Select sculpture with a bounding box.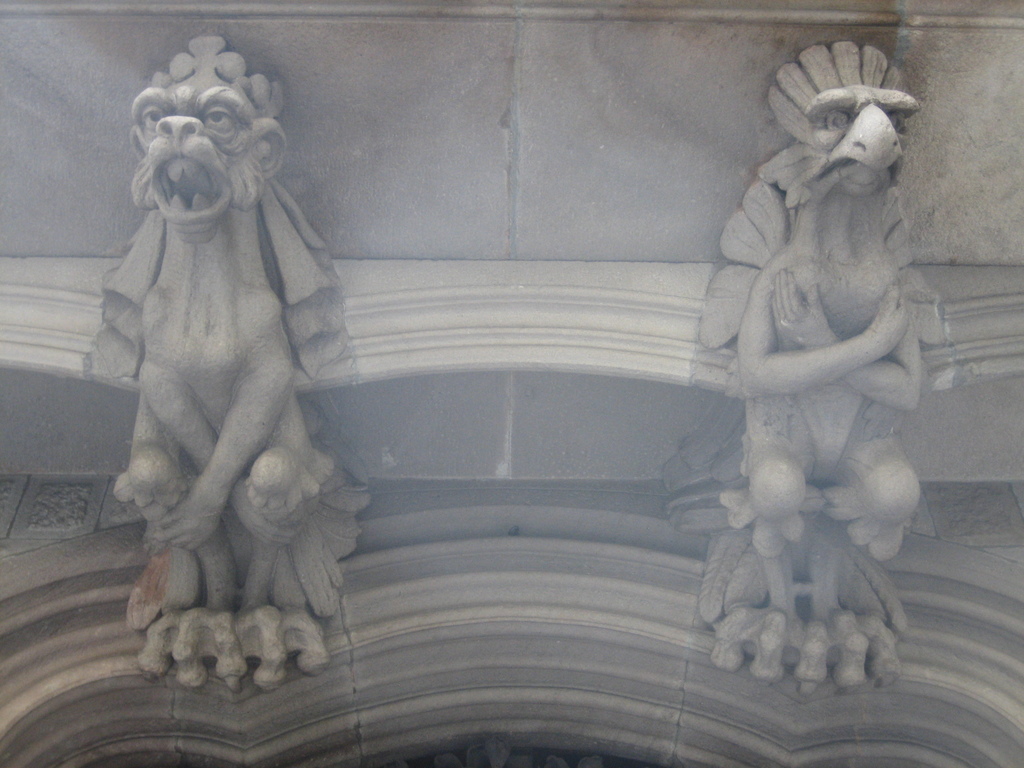
left=19, top=0, right=386, bottom=717.
